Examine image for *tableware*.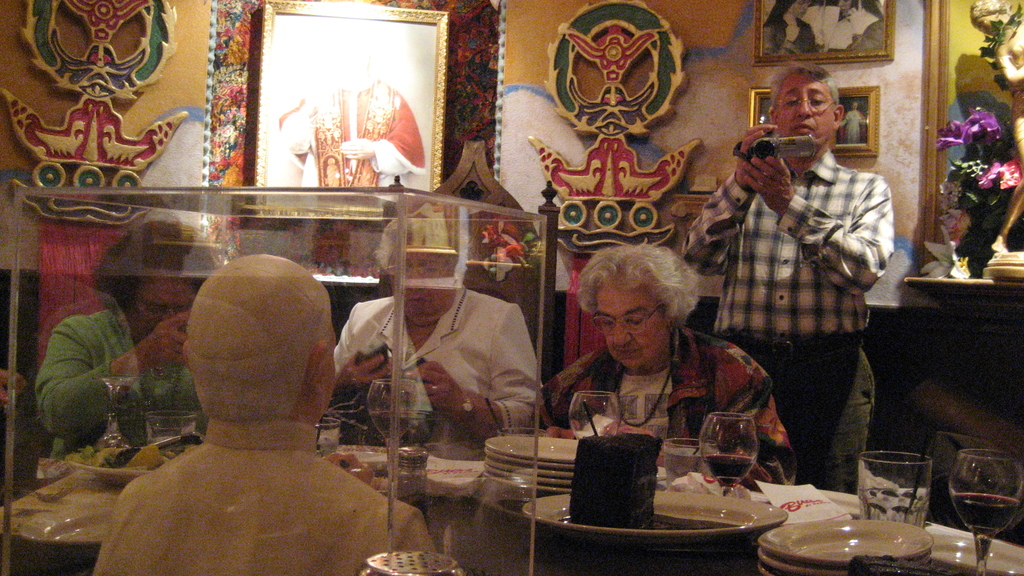
Examination result: 317/419/344/456.
